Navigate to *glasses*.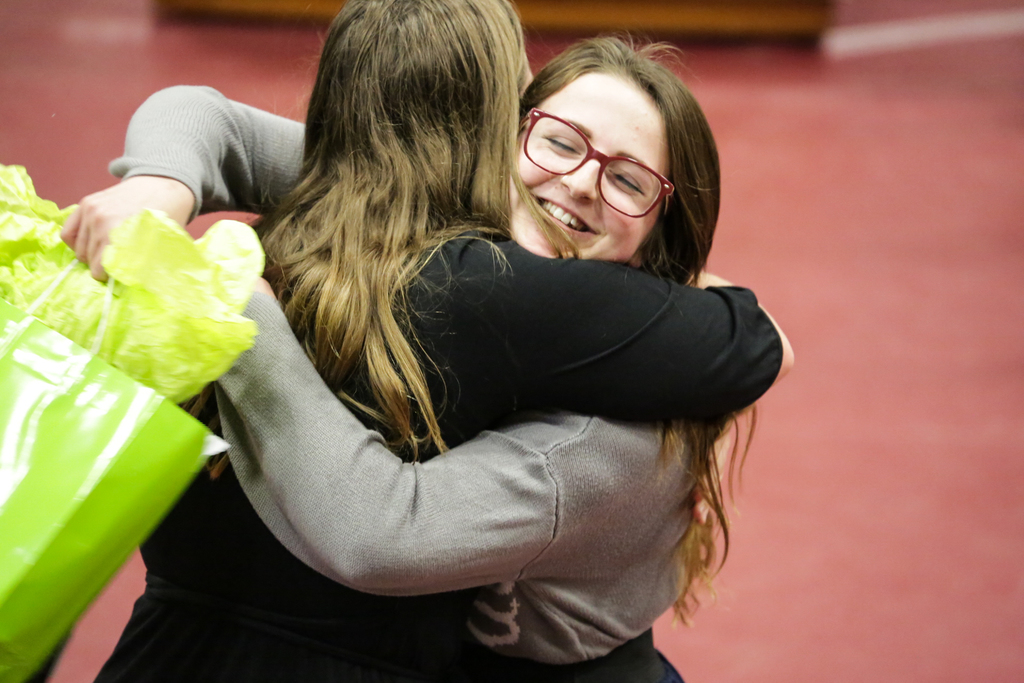
Navigation target: {"x1": 523, "y1": 108, "x2": 677, "y2": 222}.
